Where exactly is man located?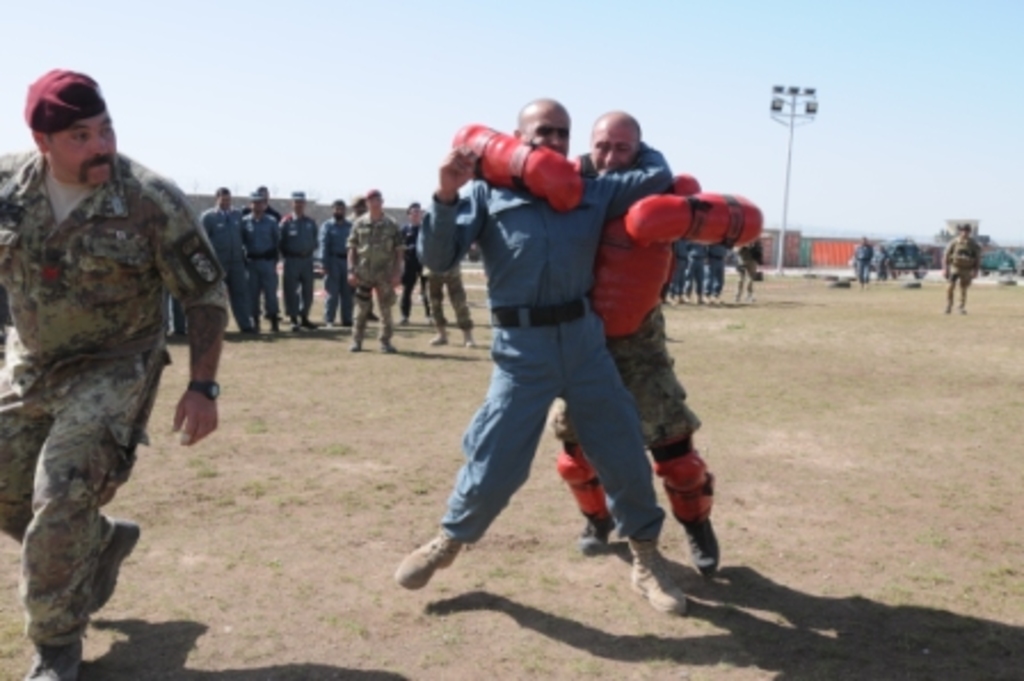
Its bounding box is (x1=389, y1=98, x2=679, y2=612).
